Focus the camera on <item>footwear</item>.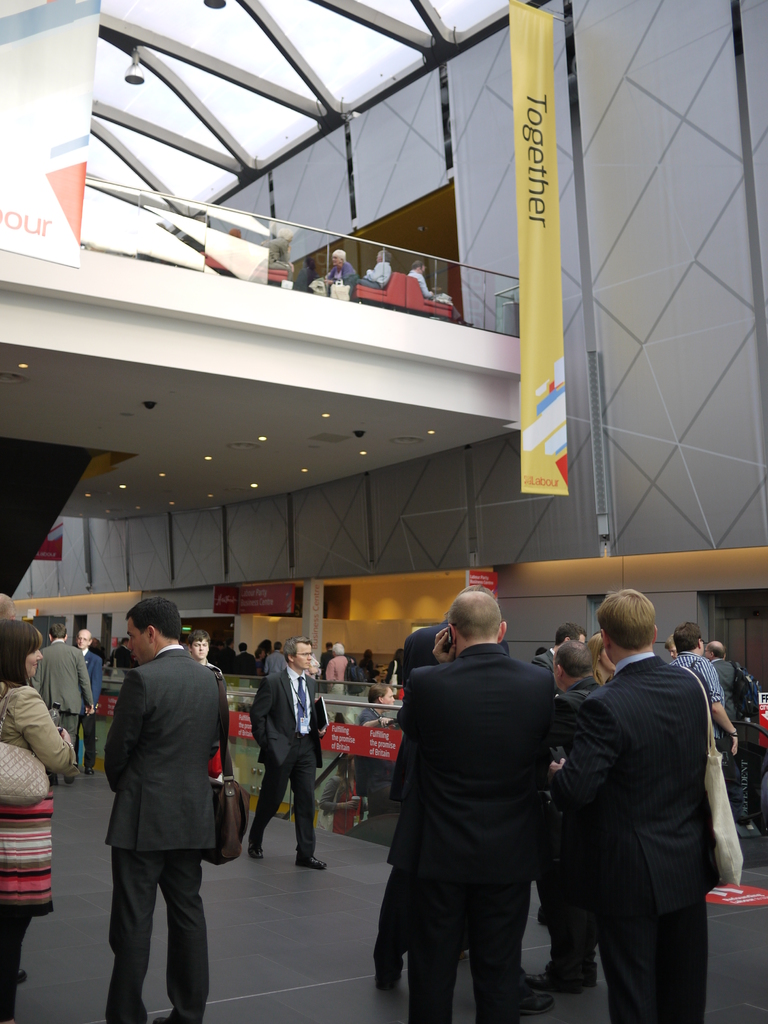
Focus region: [524,974,582,998].
